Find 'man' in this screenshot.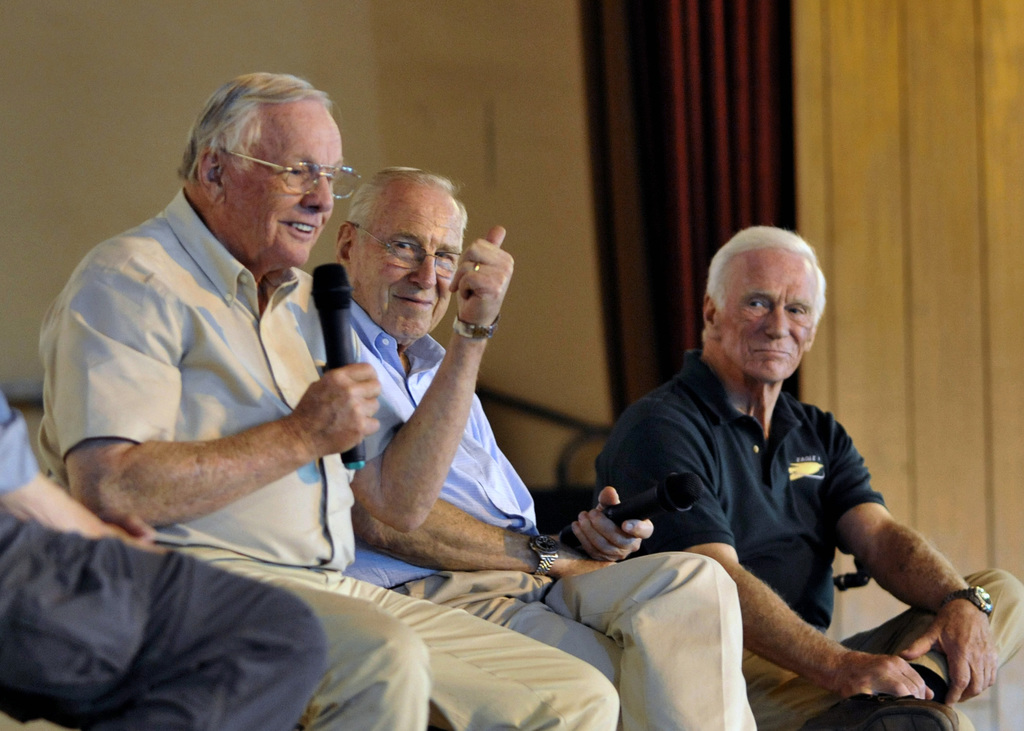
The bounding box for 'man' is pyautogui.locateOnScreen(41, 85, 618, 730).
